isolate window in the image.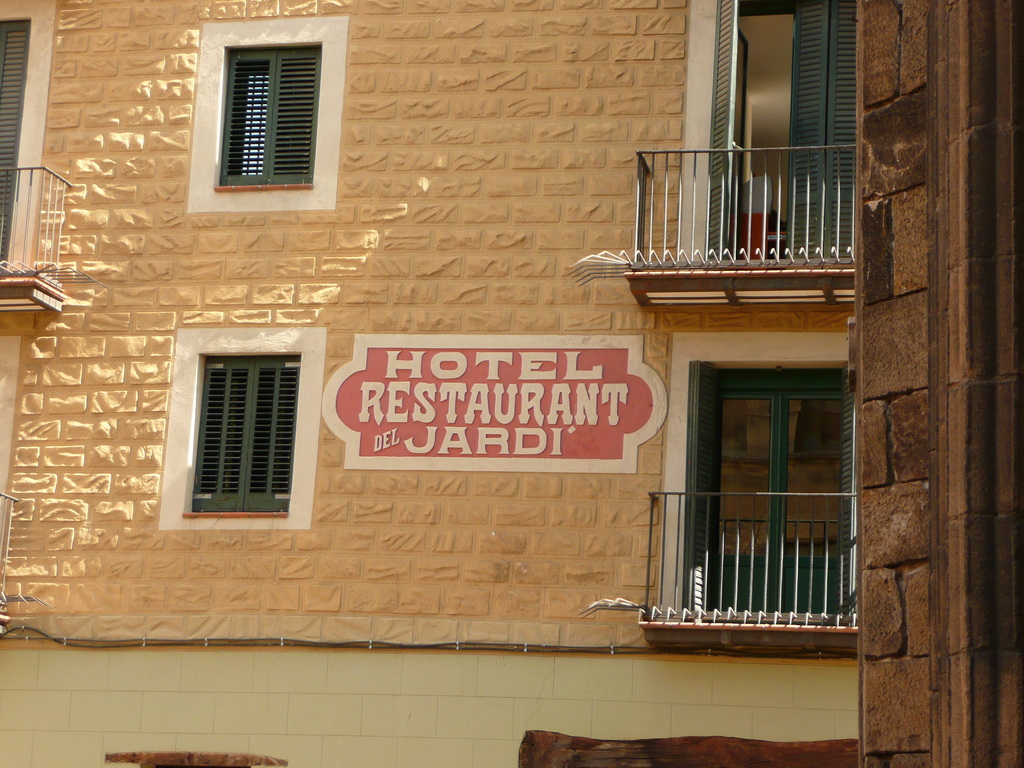
Isolated region: [685, 340, 861, 627].
